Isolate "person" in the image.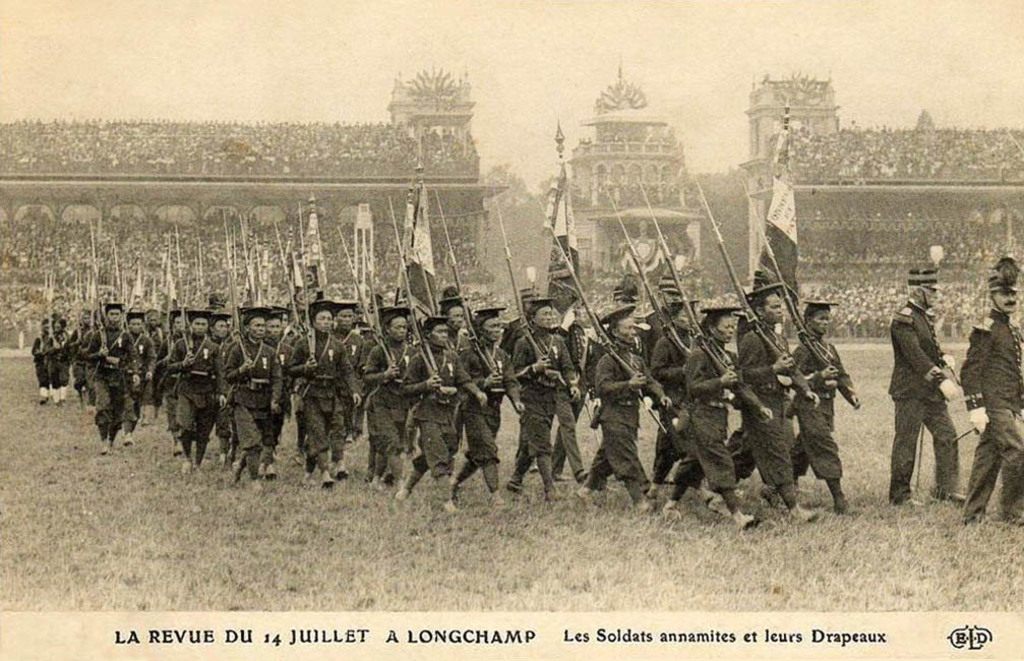
Isolated region: <bbox>653, 303, 699, 497</bbox>.
